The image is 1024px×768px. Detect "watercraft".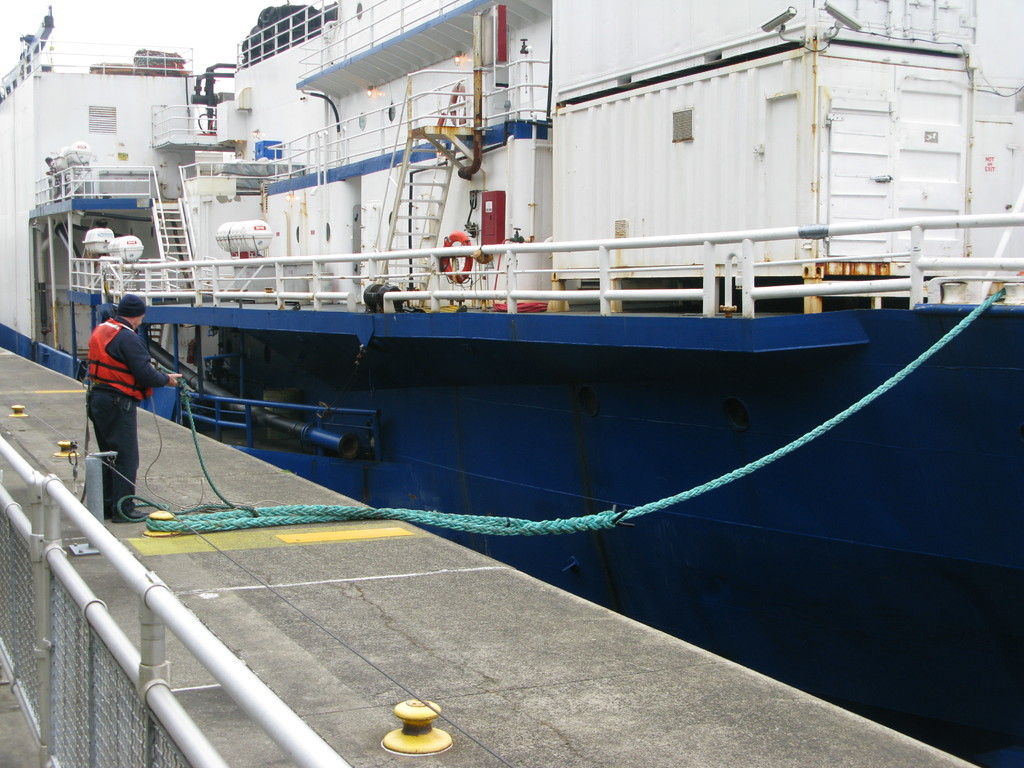
Detection: {"left": 0, "top": 1, "right": 1023, "bottom": 767}.
